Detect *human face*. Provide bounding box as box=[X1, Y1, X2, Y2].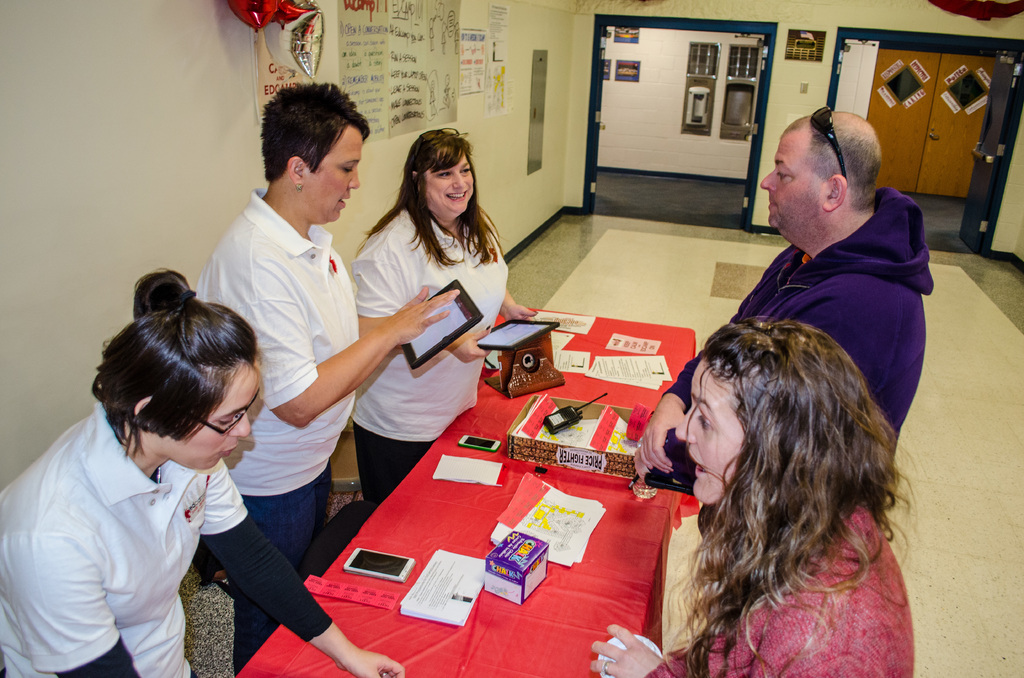
box=[758, 139, 801, 232].
